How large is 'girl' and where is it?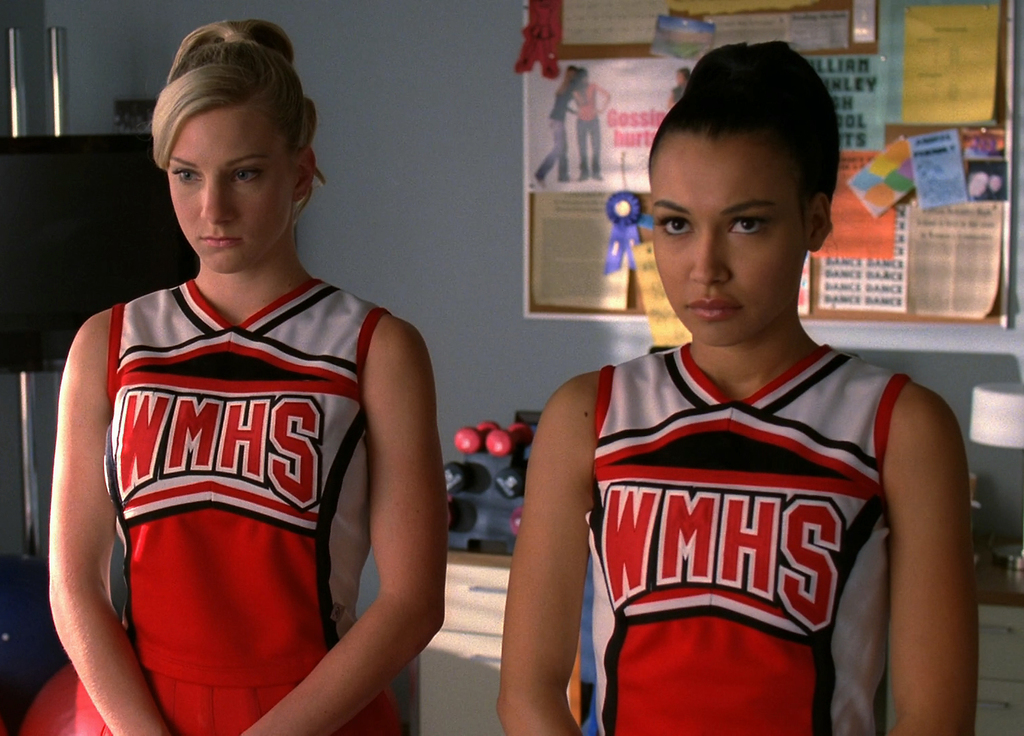
Bounding box: l=495, t=39, r=976, b=735.
